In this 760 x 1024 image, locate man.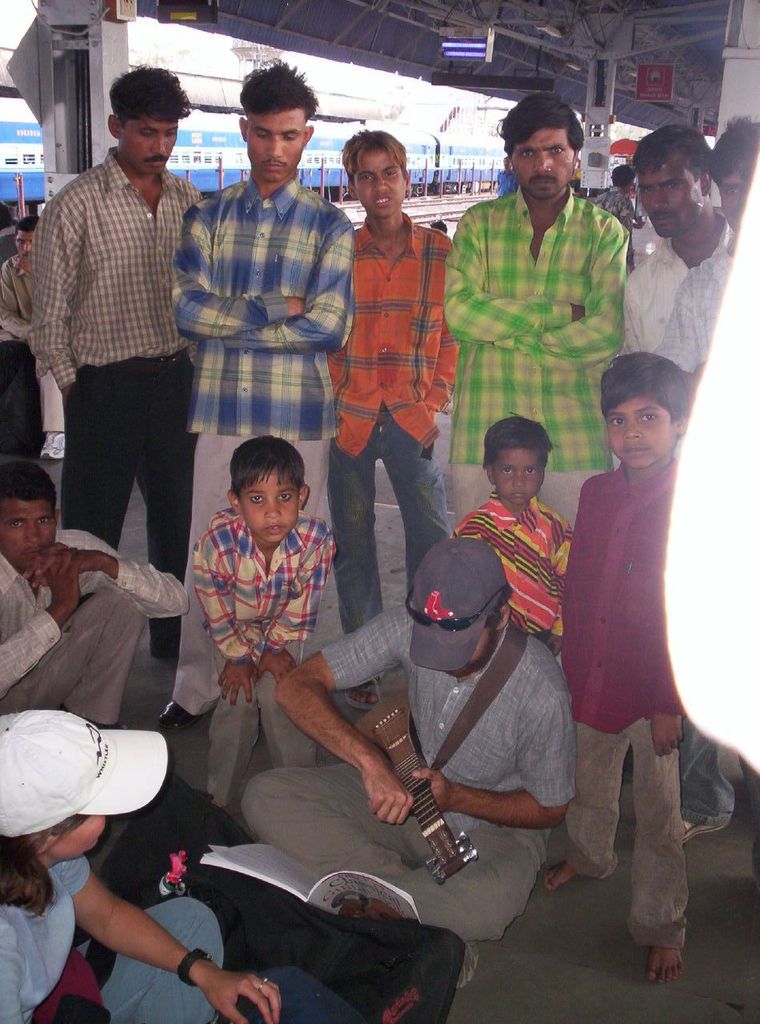
Bounding box: 33 36 216 707.
